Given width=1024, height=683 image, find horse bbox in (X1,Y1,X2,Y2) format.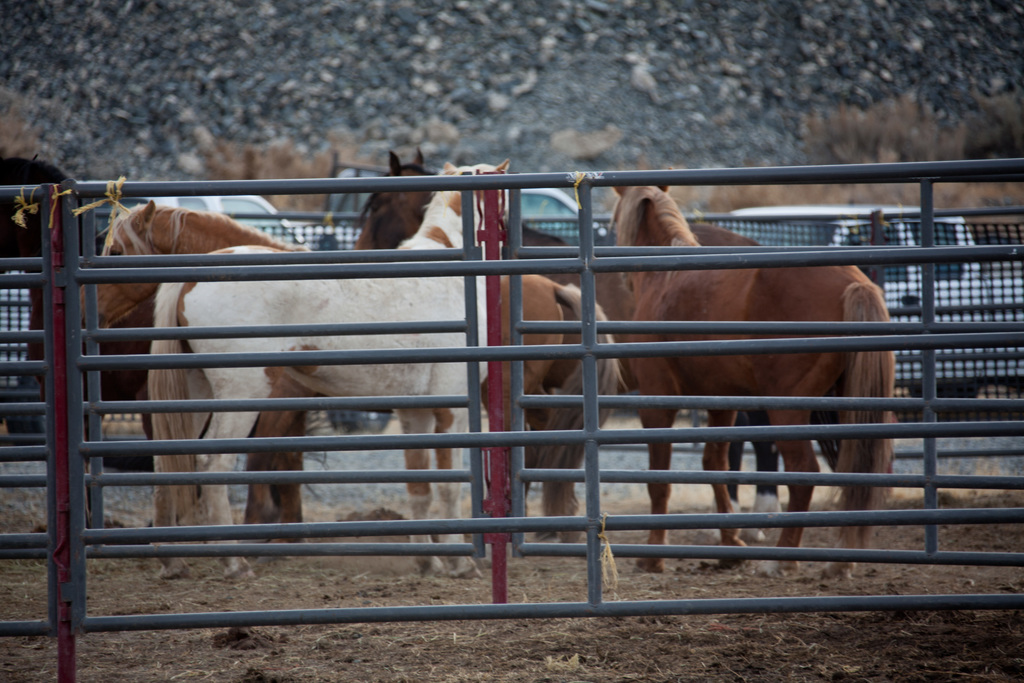
(607,179,896,586).
